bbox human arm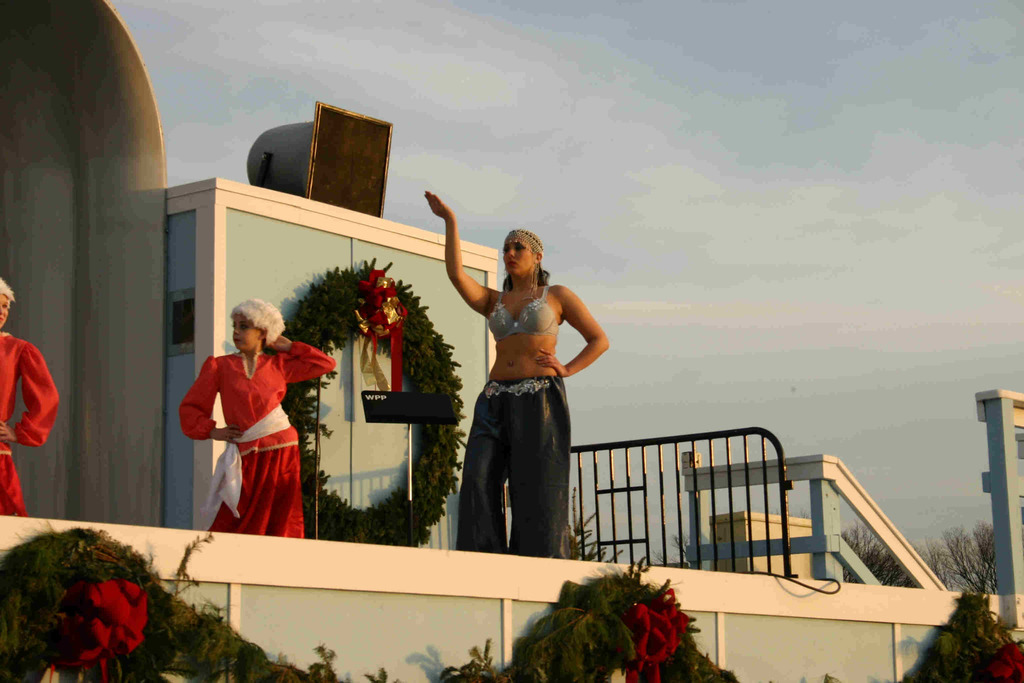
select_region(0, 342, 61, 450)
